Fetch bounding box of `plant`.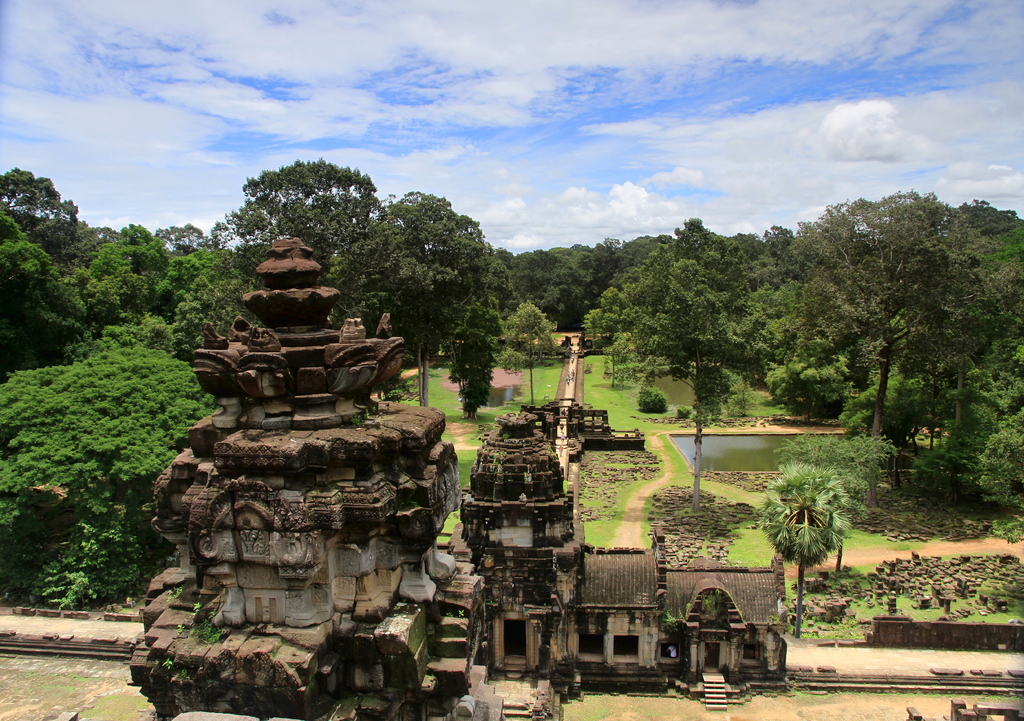
Bbox: 439, 601, 465, 624.
